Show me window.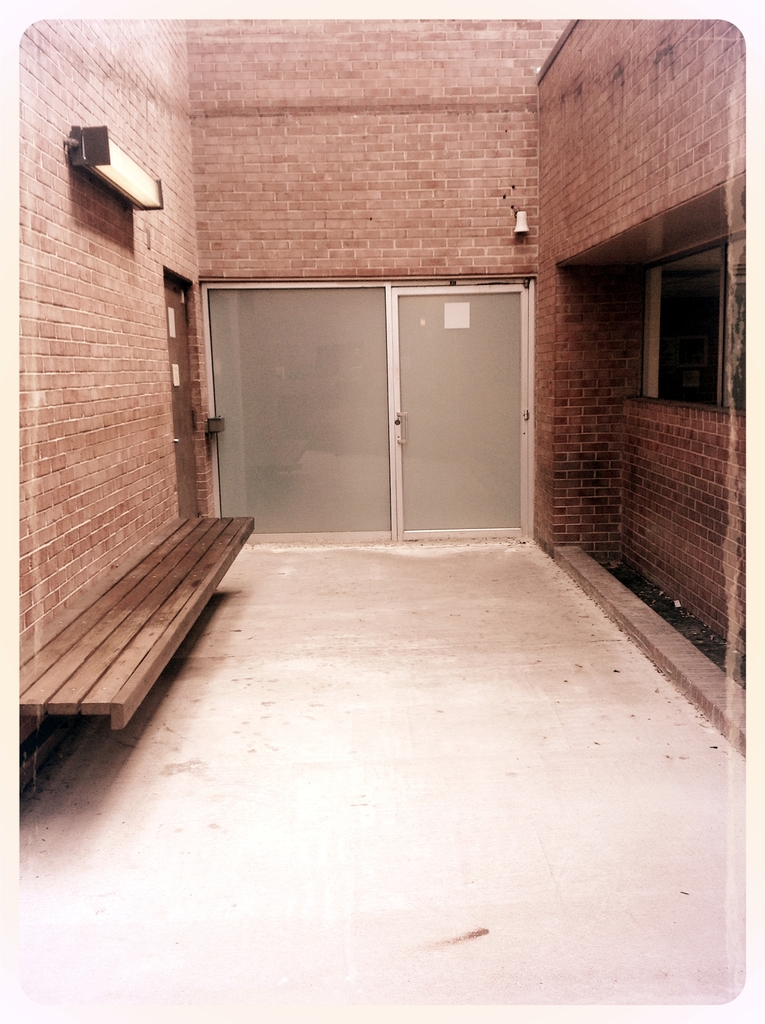
window is here: {"x1": 645, "y1": 230, "x2": 726, "y2": 406}.
